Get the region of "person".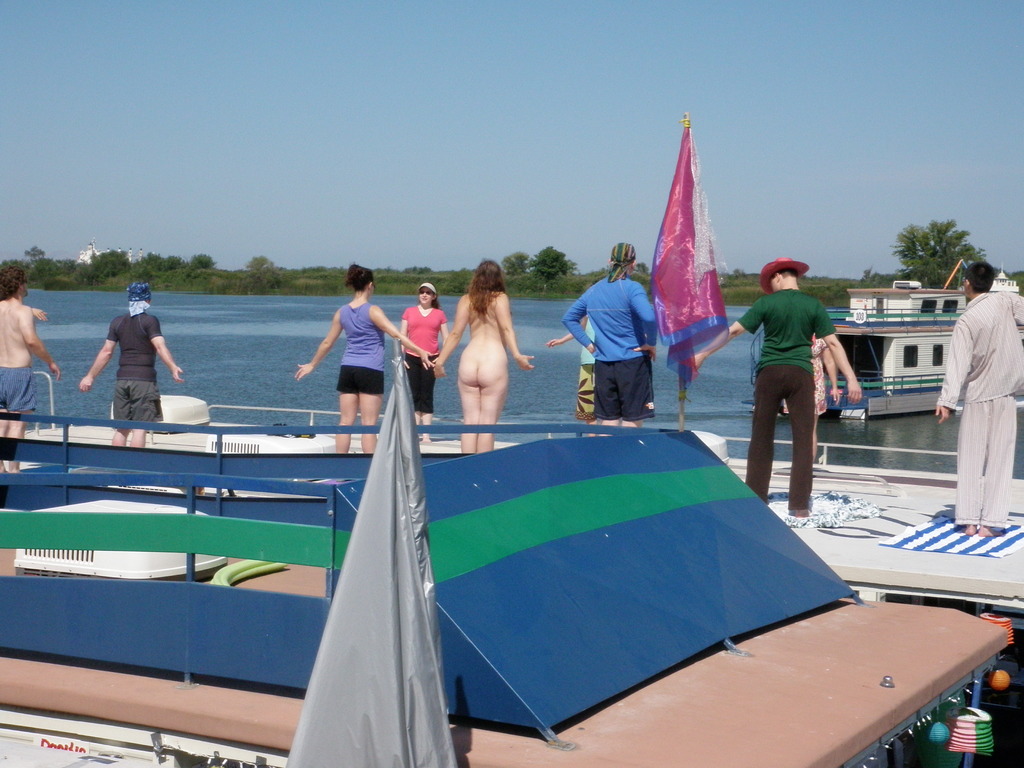
box=[548, 277, 598, 426].
